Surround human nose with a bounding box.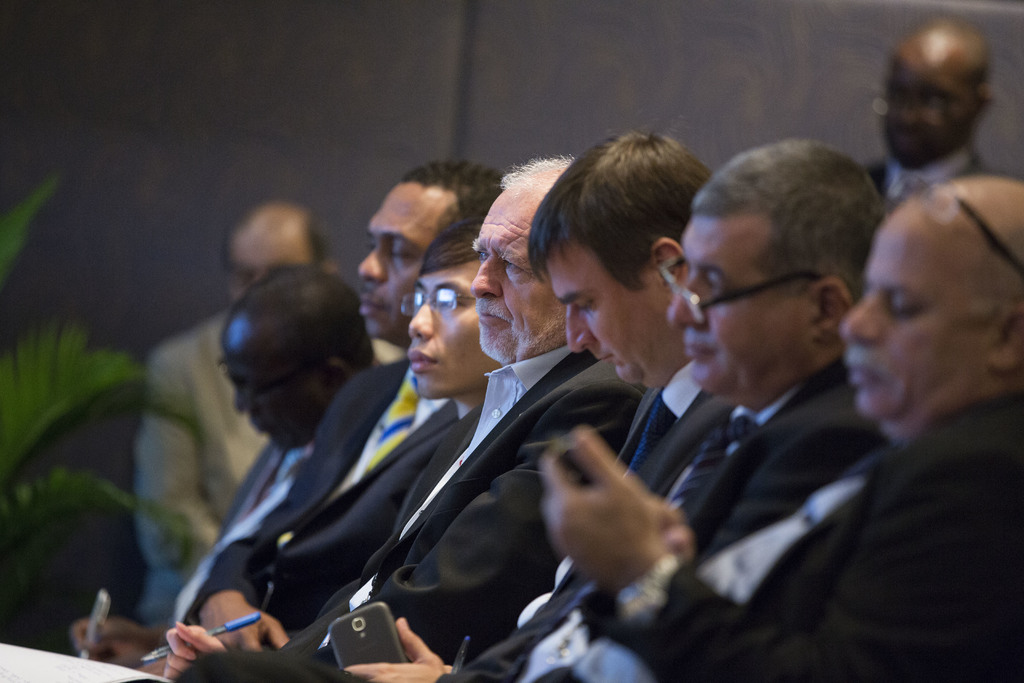
<box>569,307,595,357</box>.
